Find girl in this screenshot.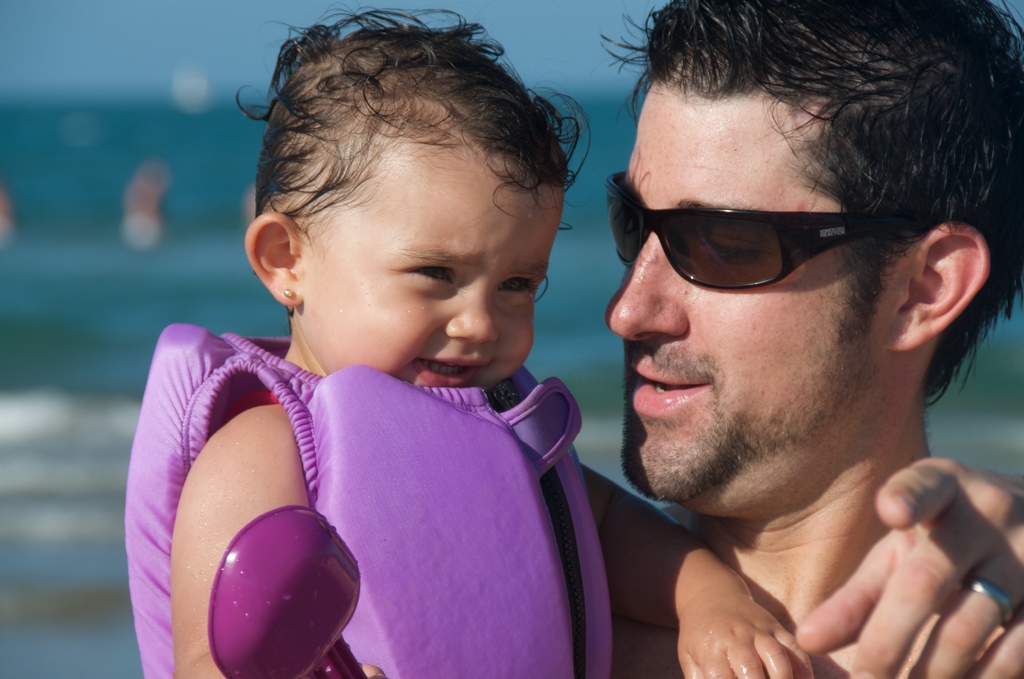
The bounding box for girl is pyautogui.locateOnScreen(170, 0, 819, 678).
